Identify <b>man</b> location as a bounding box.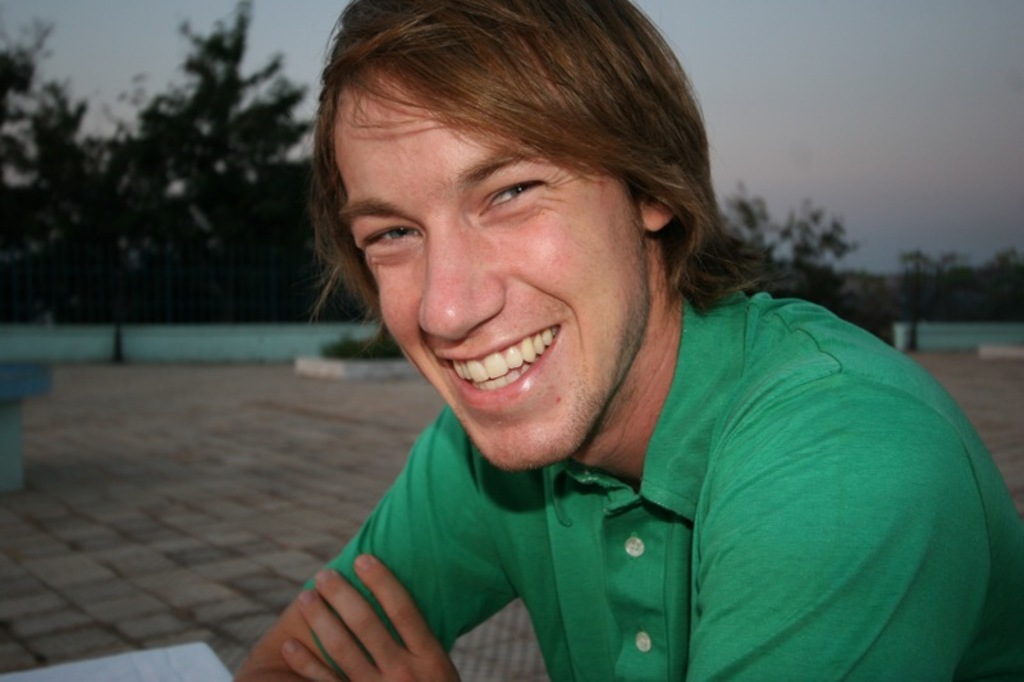
<region>197, 4, 979, 676</region>.
